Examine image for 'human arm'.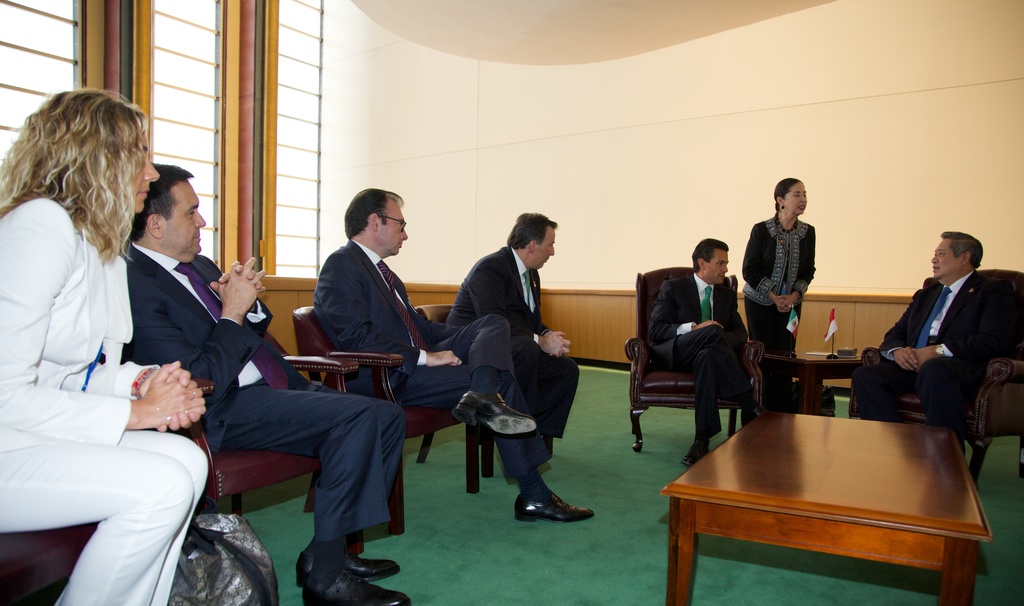
Examination result: bbox=[323, 252, 463, 370].
